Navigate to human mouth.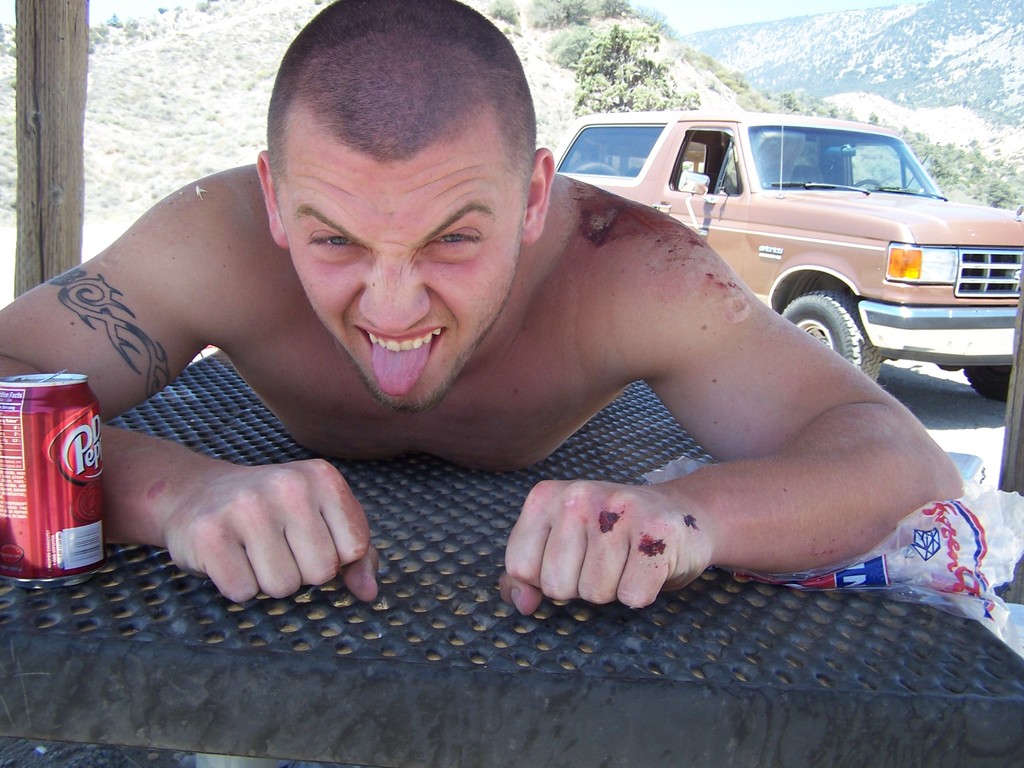
Navigation target: detection(356, 326, 447, 397).
